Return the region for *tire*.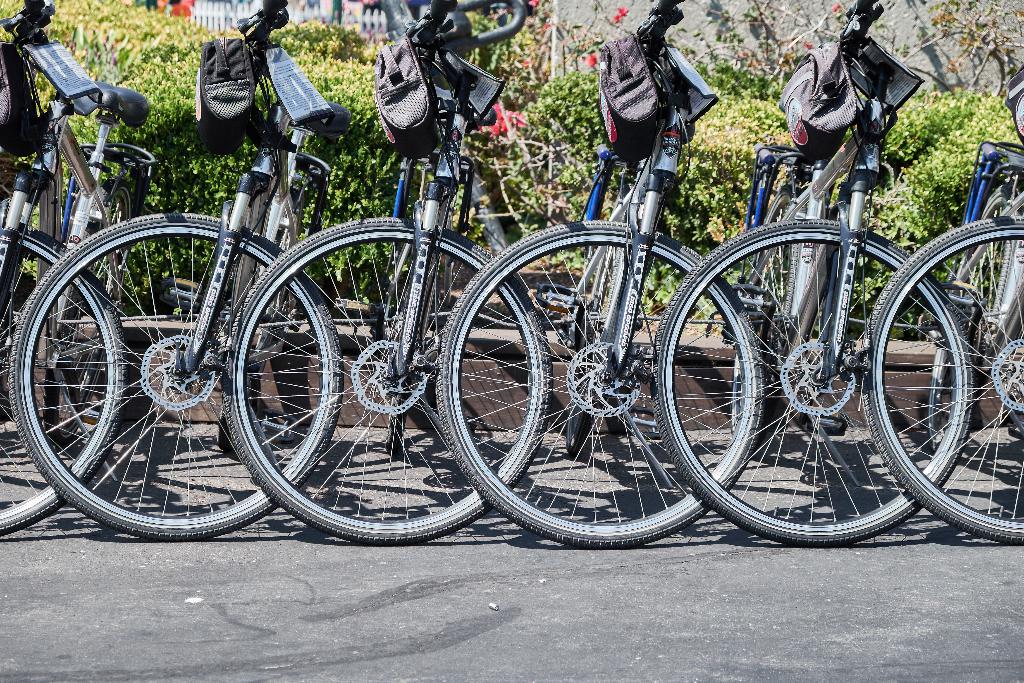
[left=383, top=188, right=451, bottom=454].
